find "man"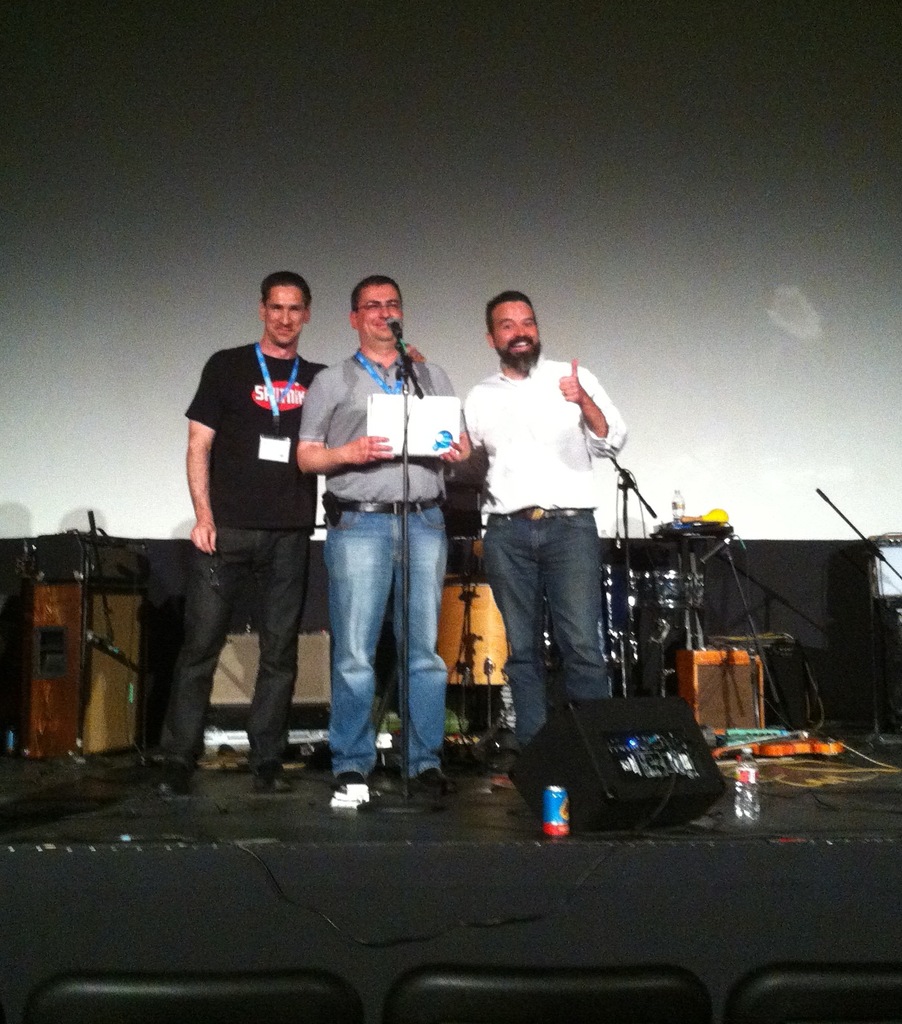
rect(162, 272, 344, 794)
